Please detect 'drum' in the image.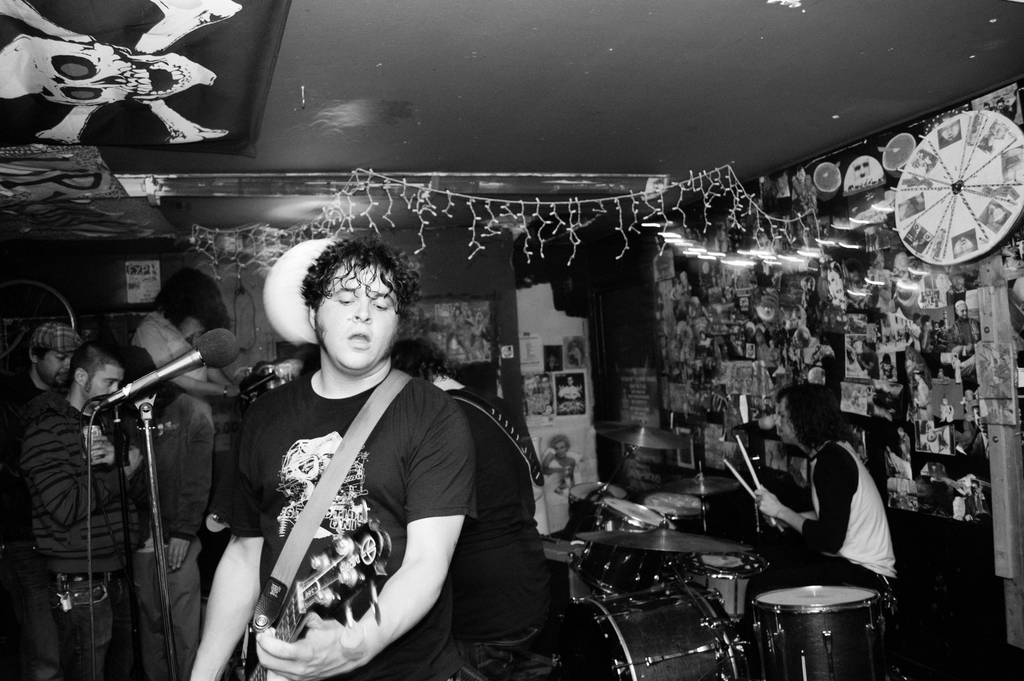
x1=758, y1=584, x2=880, y2=680.
